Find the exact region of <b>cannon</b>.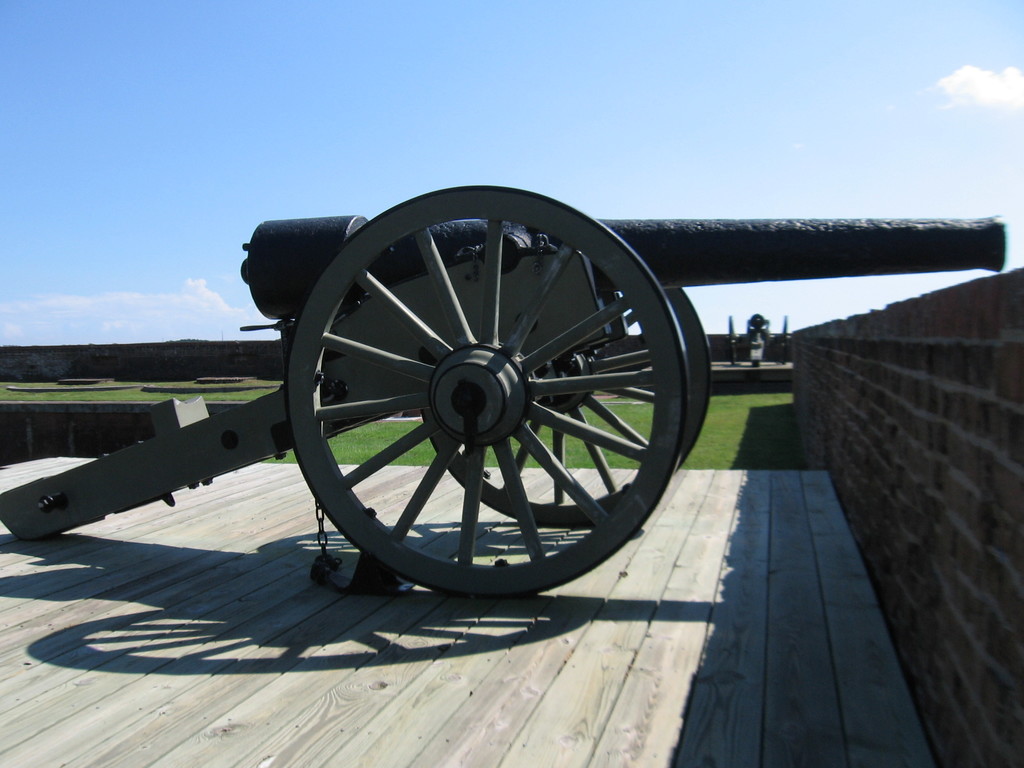
Exact region: (x1=0, y1=180, x2=1005, y2=596).
